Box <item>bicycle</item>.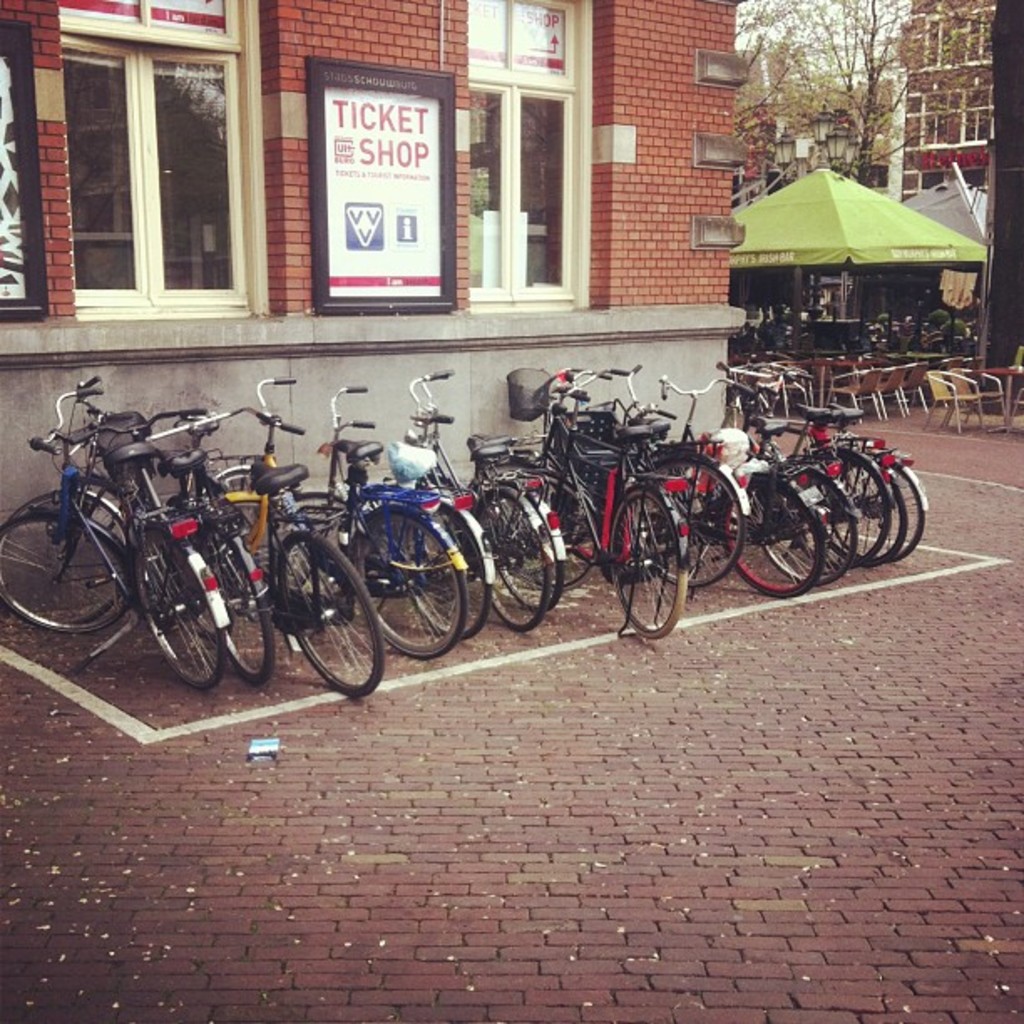
select_region(408, 366, 540, 631).
